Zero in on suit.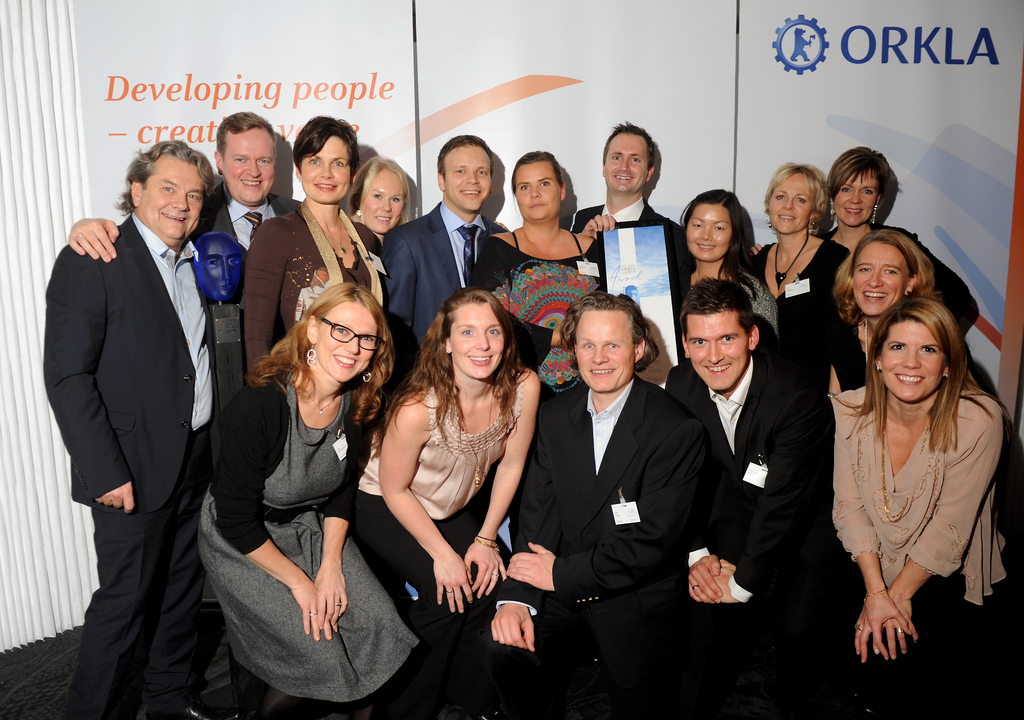
Zeroed in: detection(244, 207, 385, 382).
